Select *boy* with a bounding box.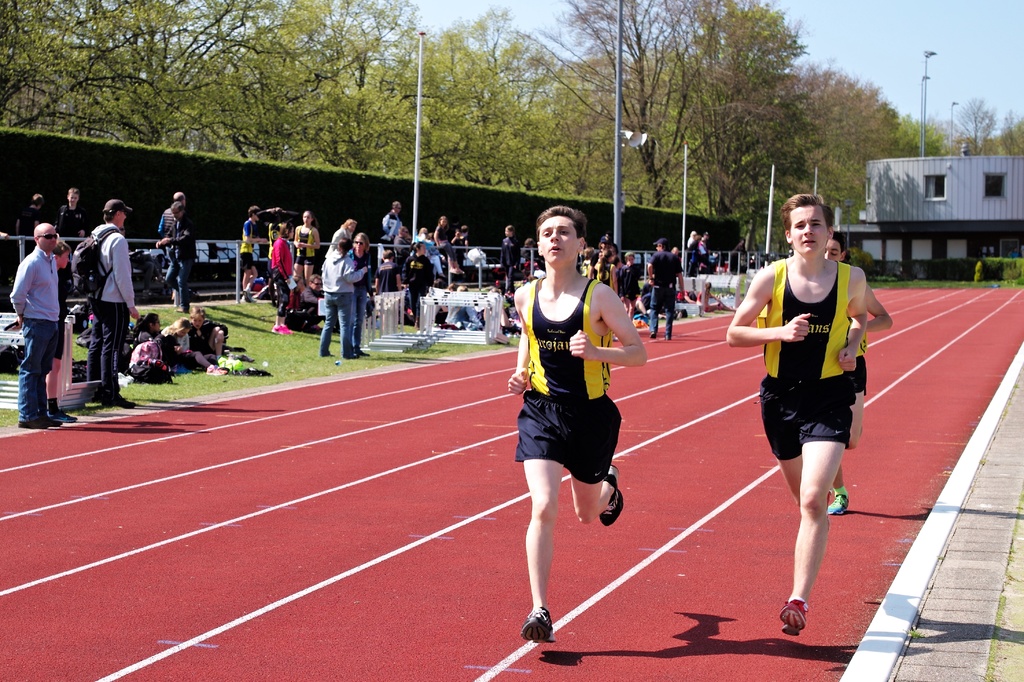
region(375, 251, 402, 294).
